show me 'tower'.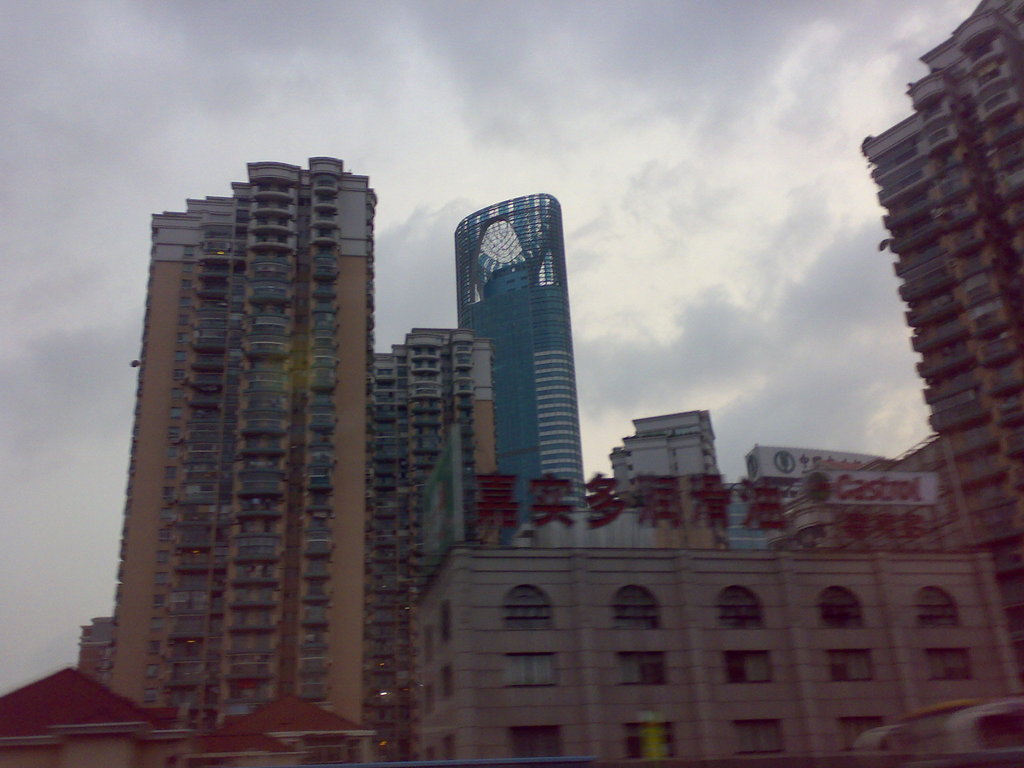
'tower' is here: left=611, top=413, right=721, bottom=483.
